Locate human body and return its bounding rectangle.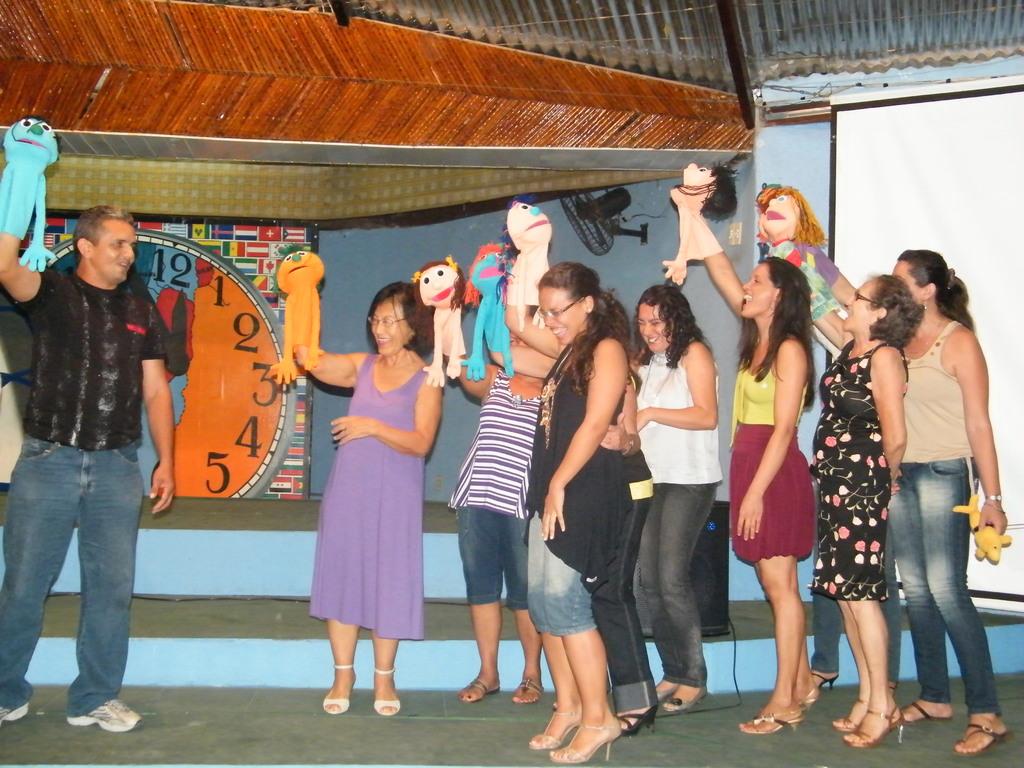
box(0, 146, 177, 730).
